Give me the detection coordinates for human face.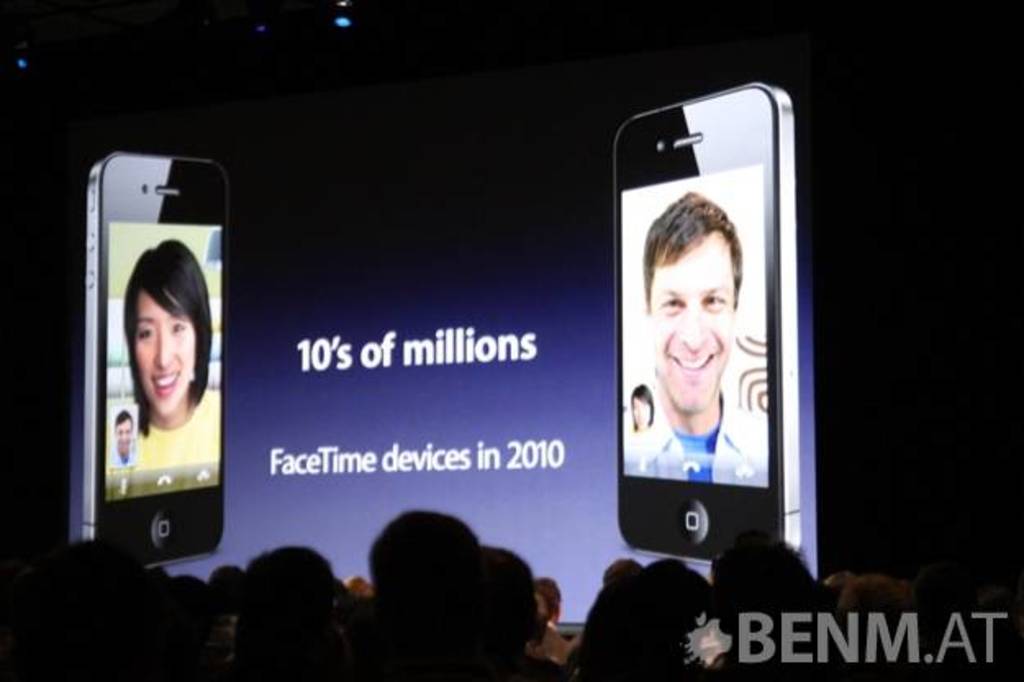
pyautogui.locateOnScreen(136, 290, 198, 415).
